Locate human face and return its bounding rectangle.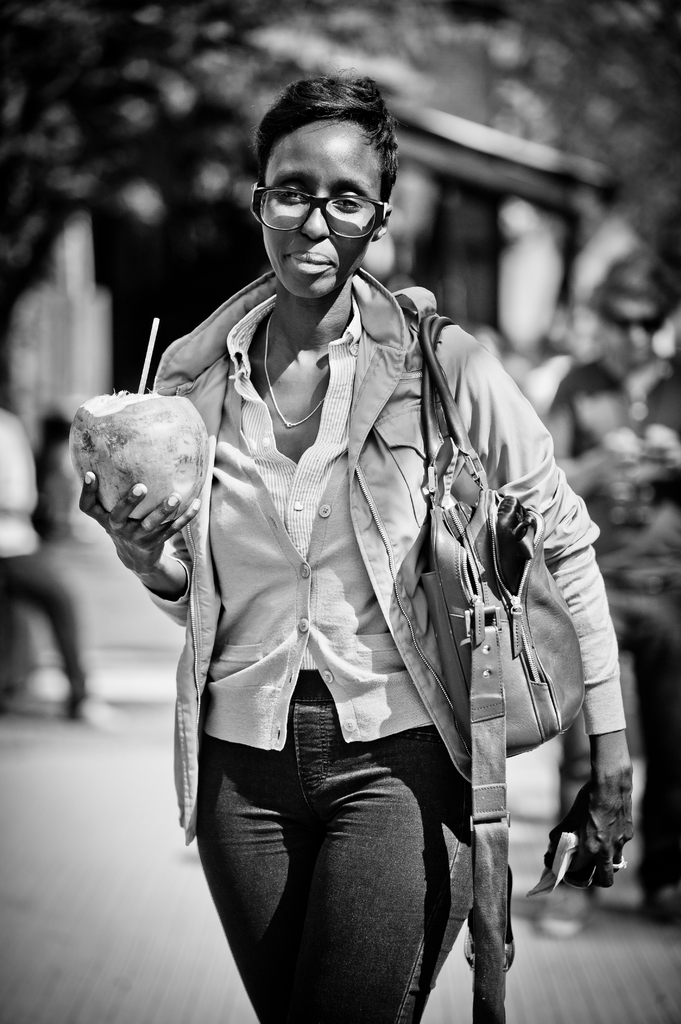
262 116 383 301.
